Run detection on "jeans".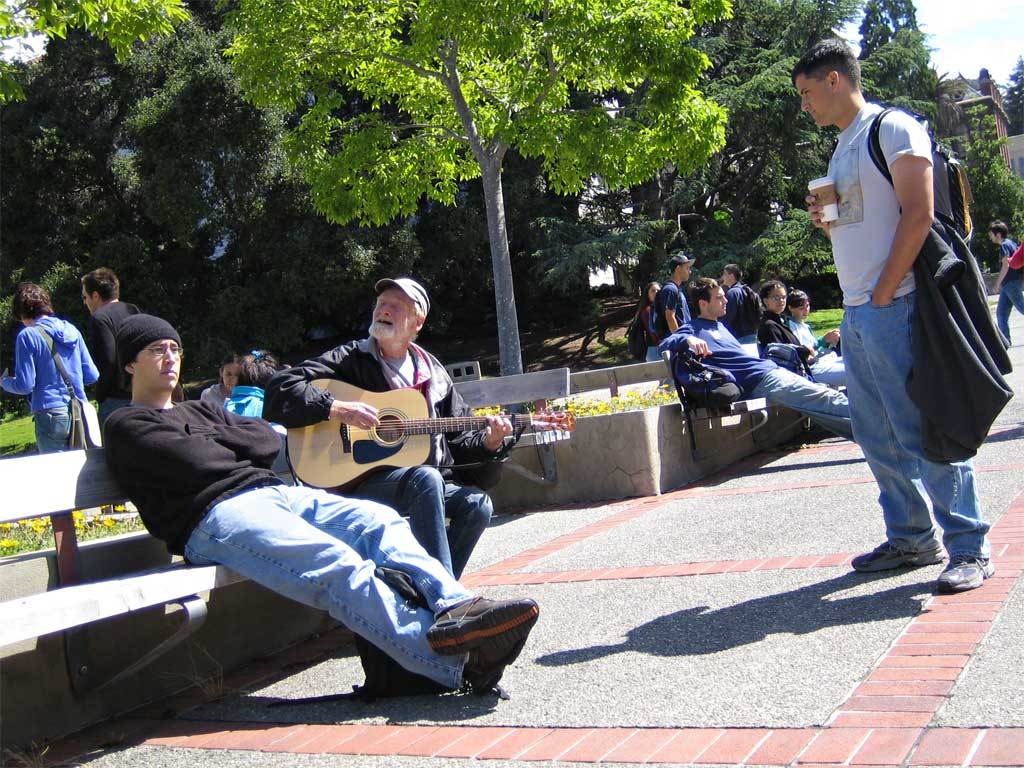
Result: [x1=997, y1=280, x2=1023, y2=343].
